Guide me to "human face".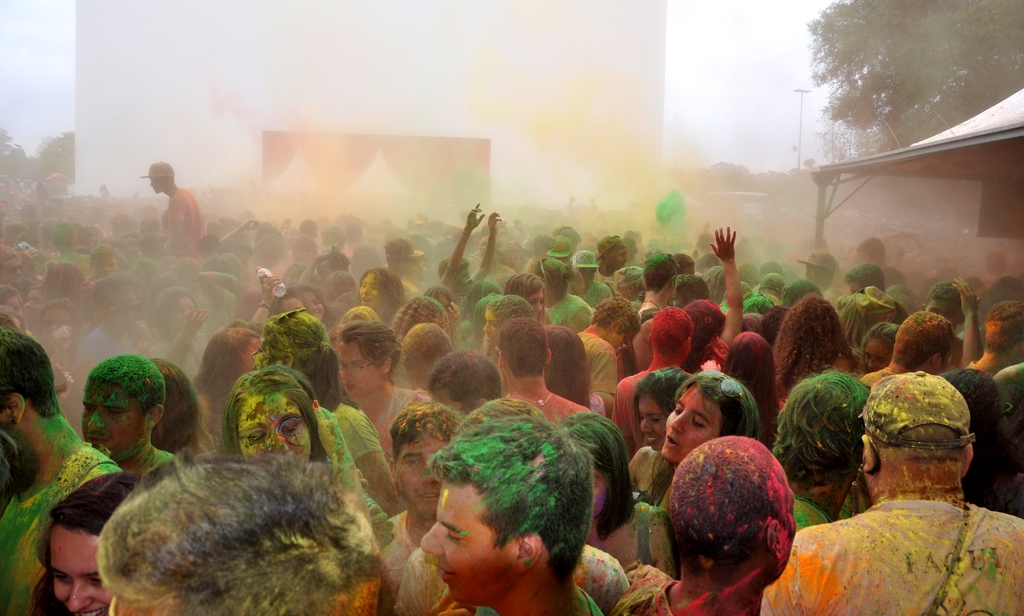
Guidance: l=309, t=293, r=325, b=317.
